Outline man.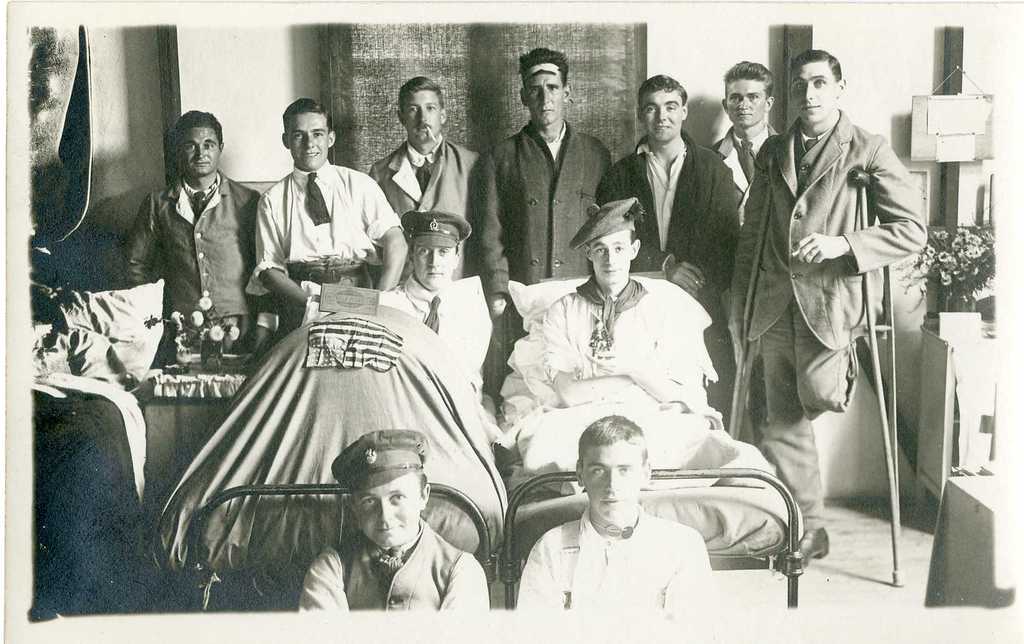
Outline: (x1=118, y1=110, x2=280, y2=363).
